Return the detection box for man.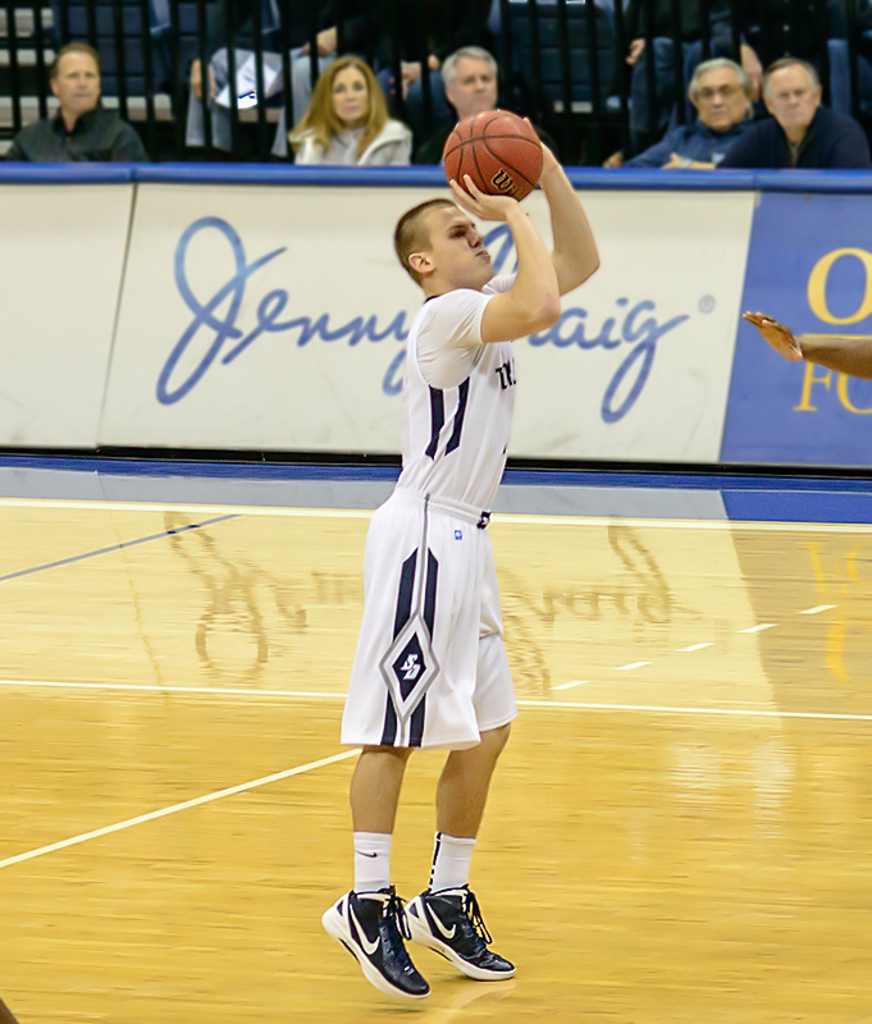
603/0/741/168.
